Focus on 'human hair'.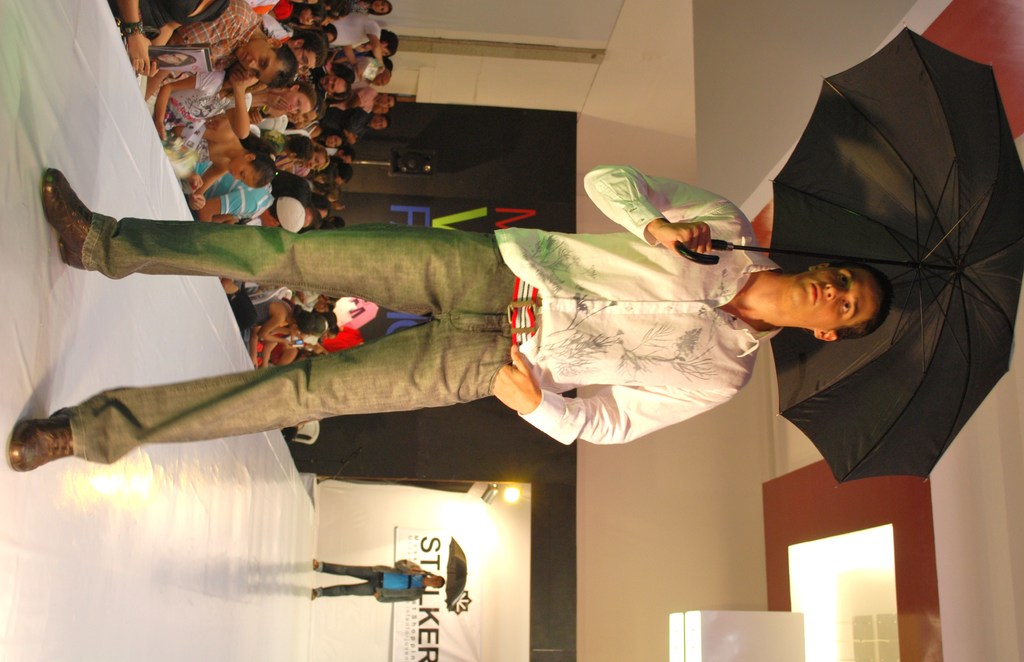
Focused at crop(380, 32, 396, 56).
